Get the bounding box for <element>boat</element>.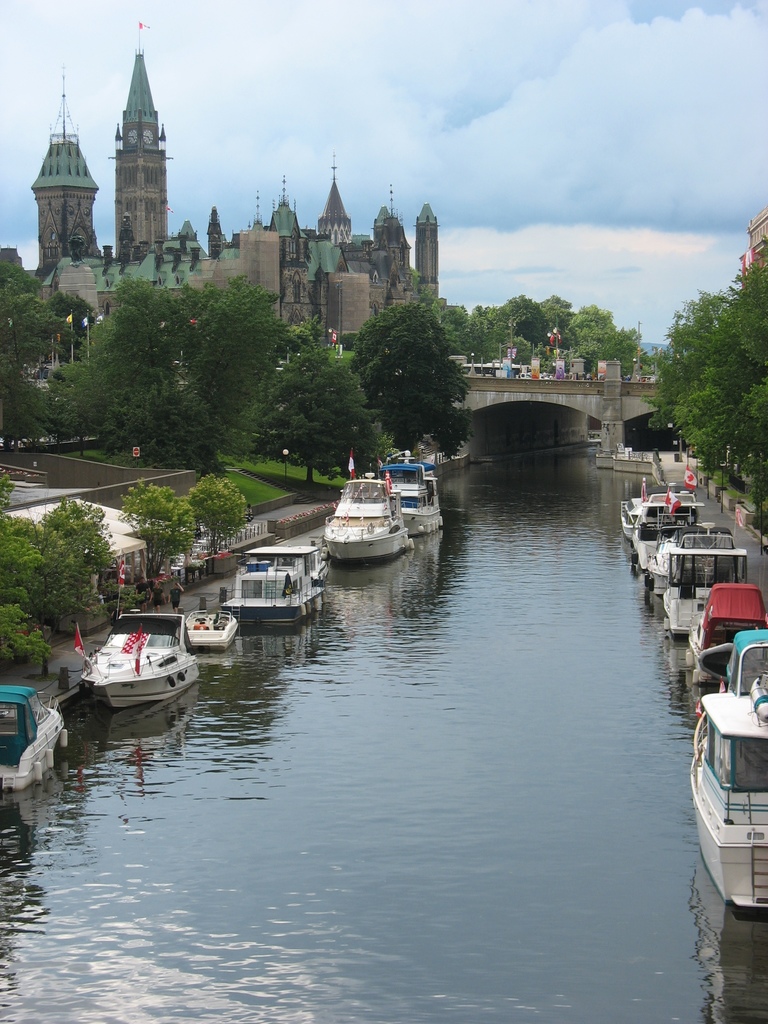
pyautogui.locateOnScreen(187, 608, 245, 641).
